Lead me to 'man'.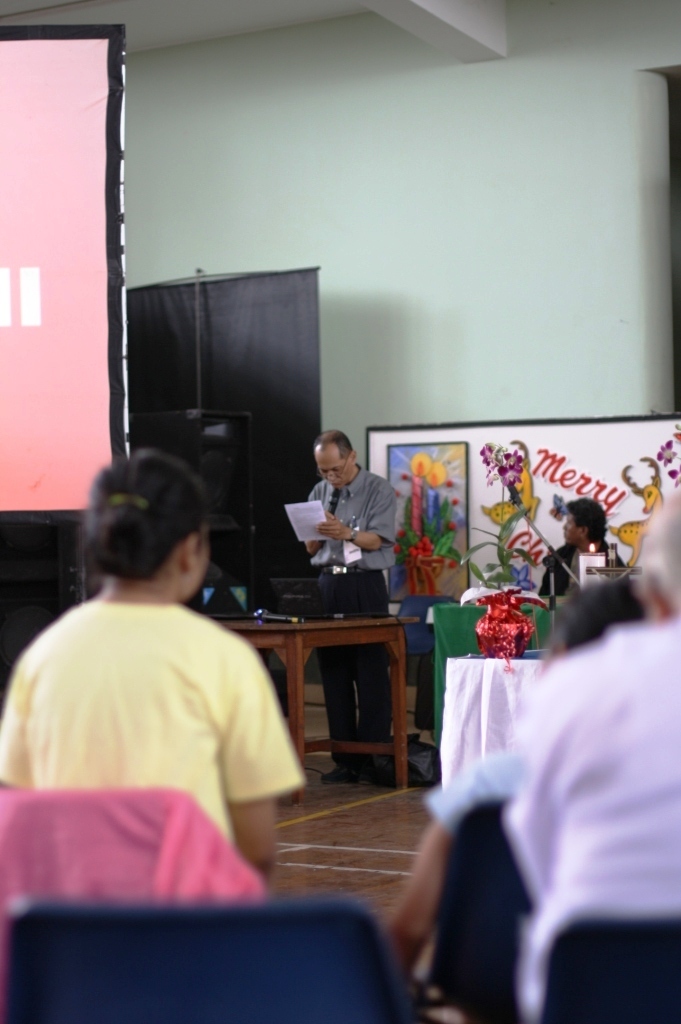
Lead to (left=510, top=478, right=680, bottom=1020).
